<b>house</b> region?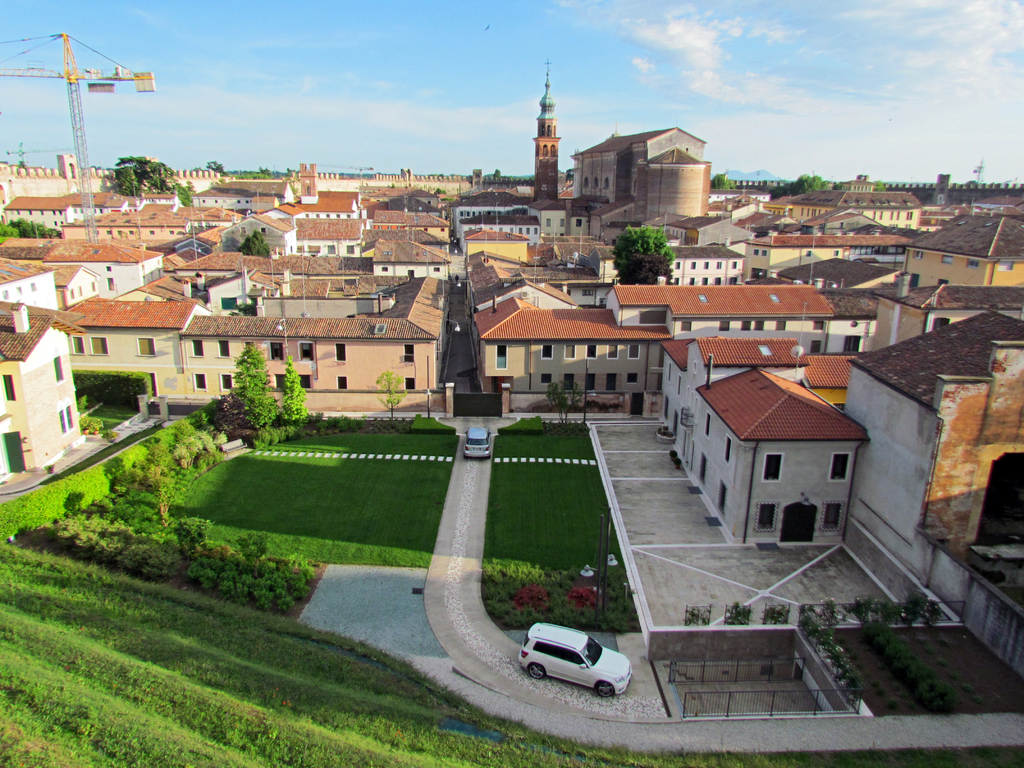
box=[847, 317, 1023, 566]
